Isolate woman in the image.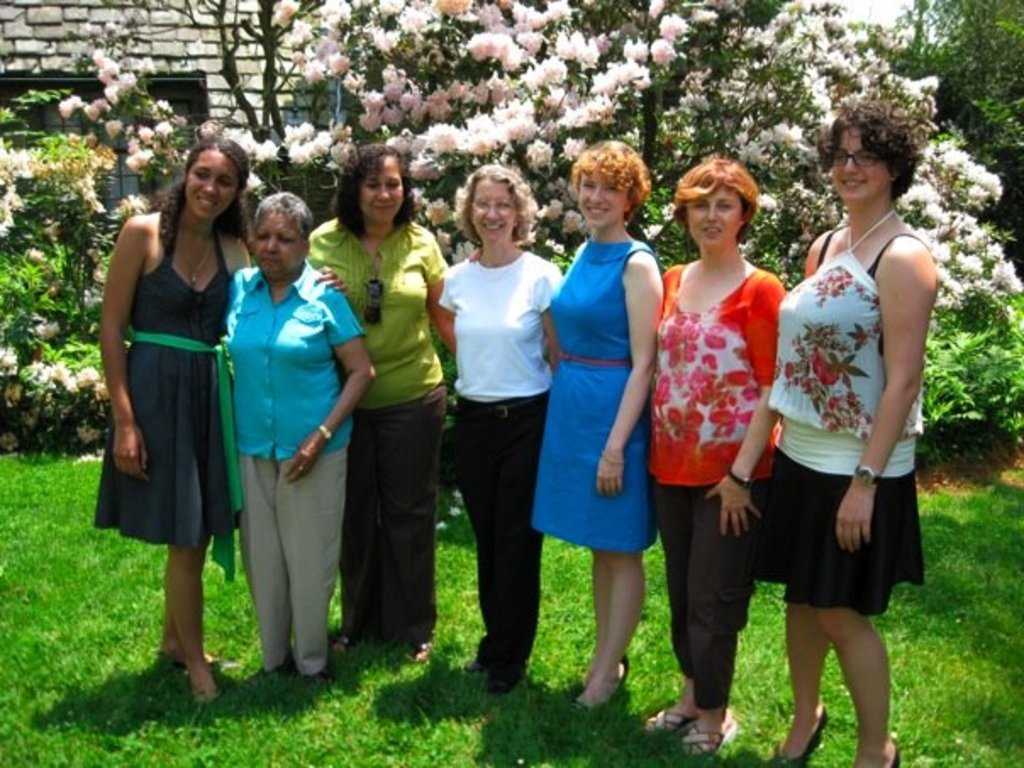
Isolated region: 532,134,659,719.
